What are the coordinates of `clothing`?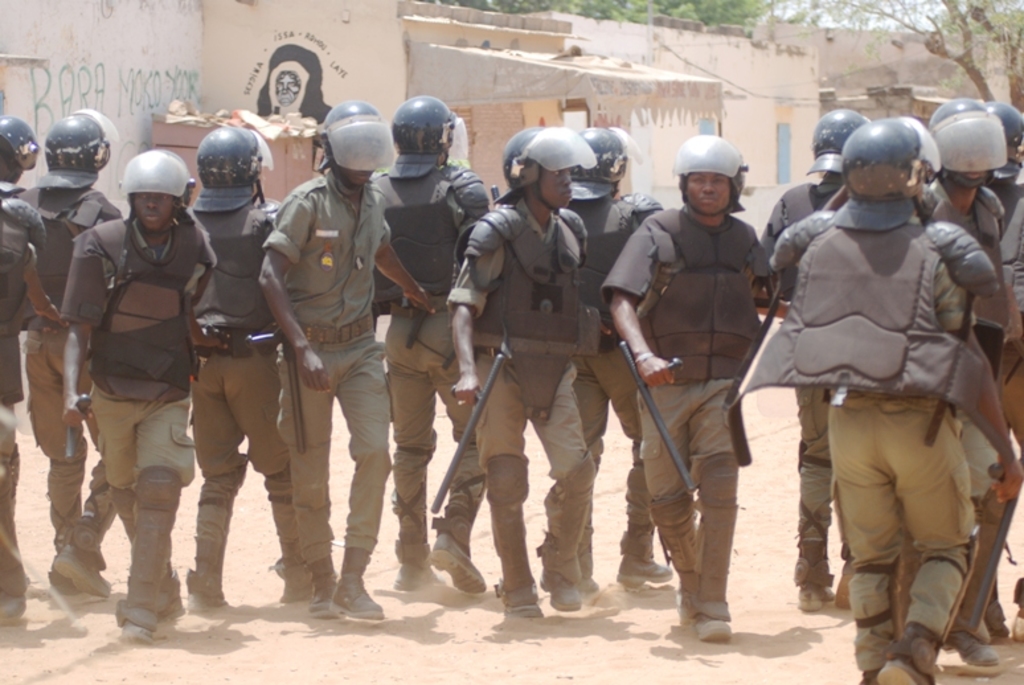
[x1=177, y1=206, x2=308, y2=586].
